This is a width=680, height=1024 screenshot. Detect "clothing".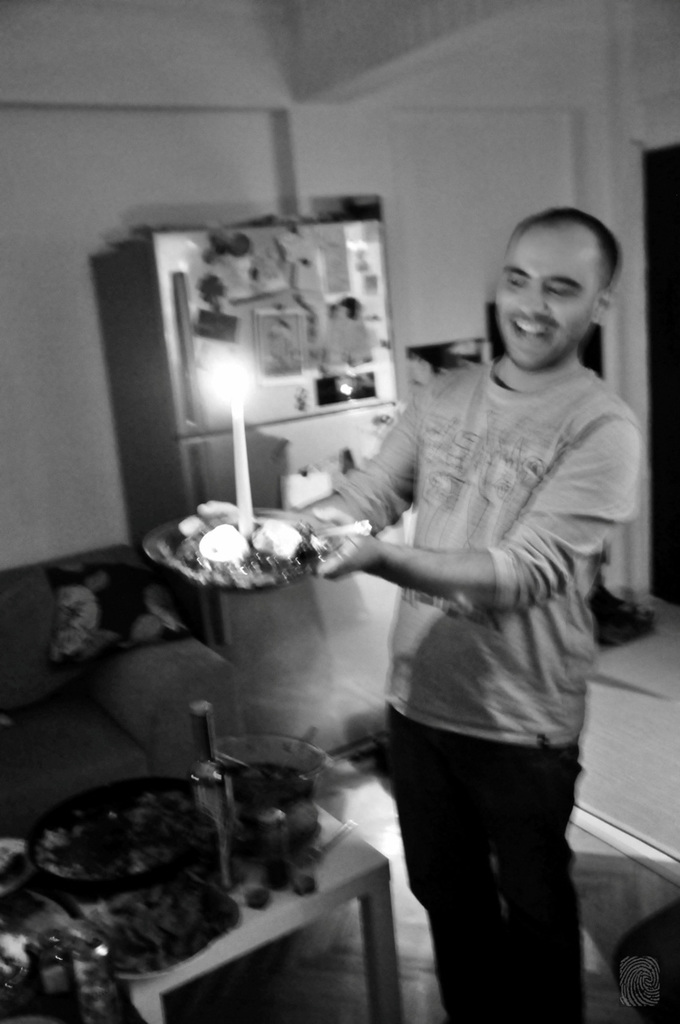
[295, 340, 638, 1021].
